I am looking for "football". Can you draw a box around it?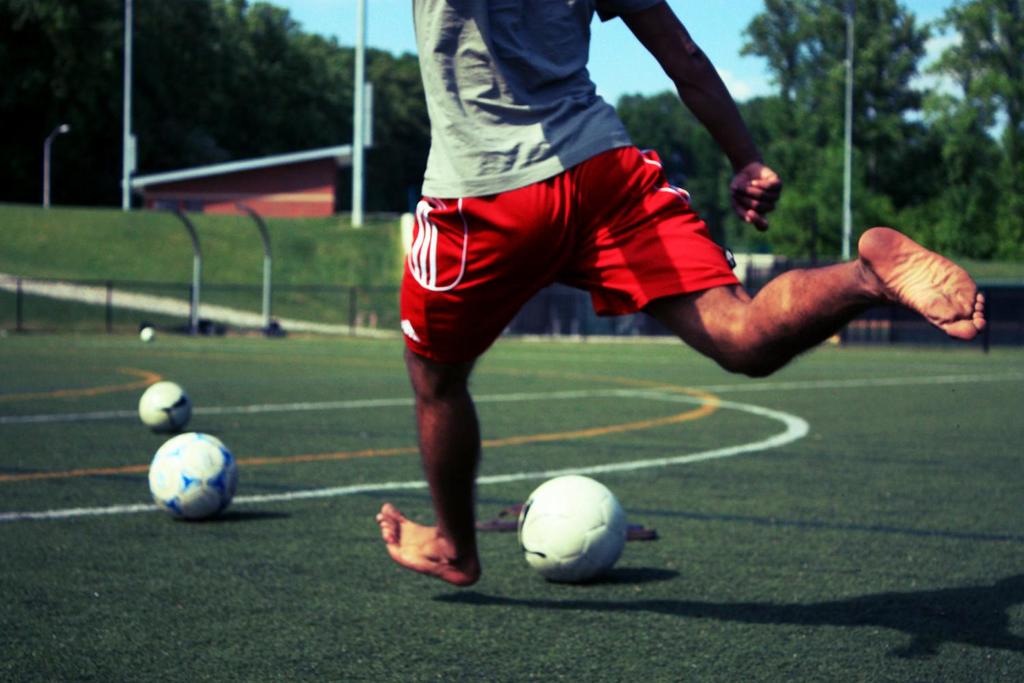
Sure, the bounding box is 145:437:235:516.
